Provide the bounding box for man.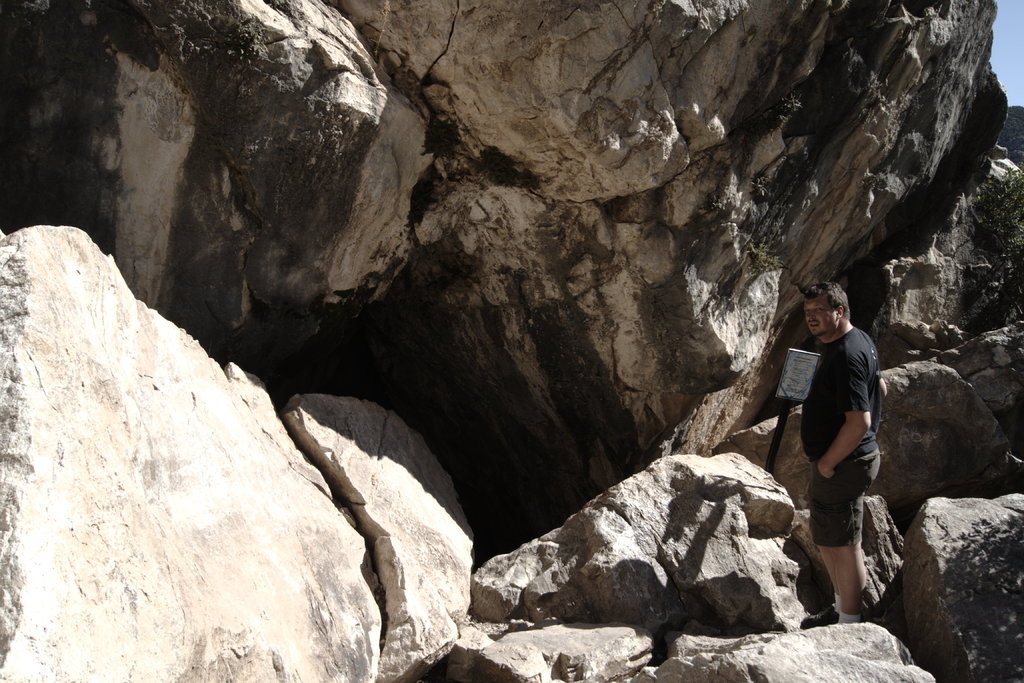
<region>776, 269, 901, 644</region>.
